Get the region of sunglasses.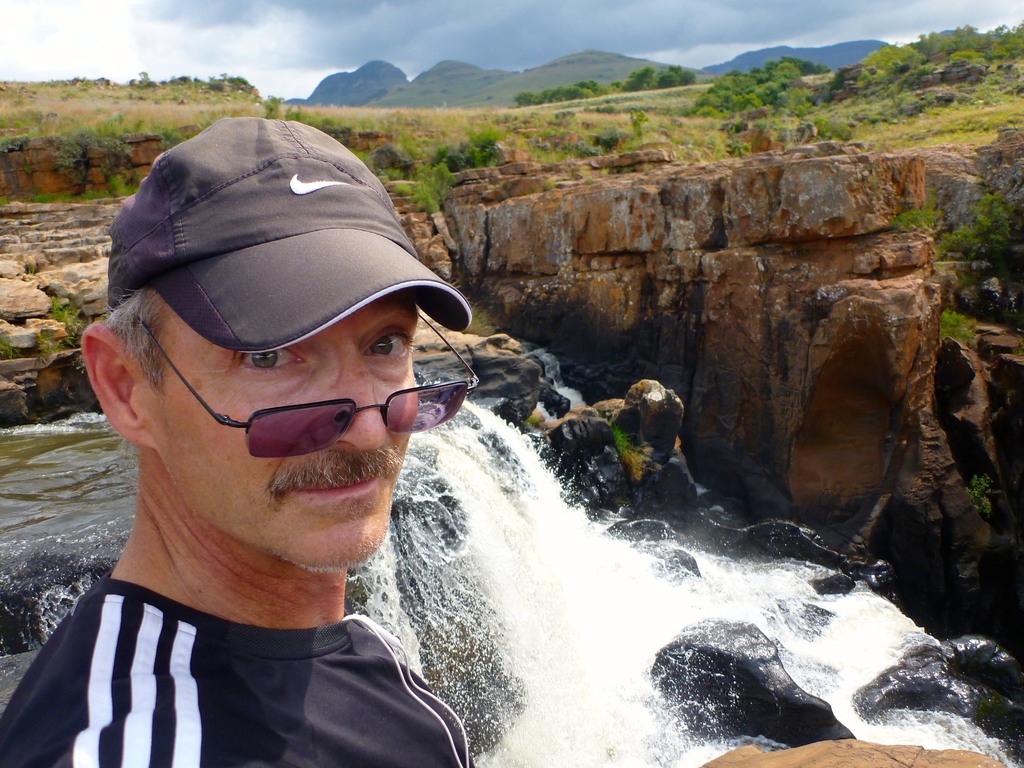
[left=136, top=313, right=479, bottom=458].
